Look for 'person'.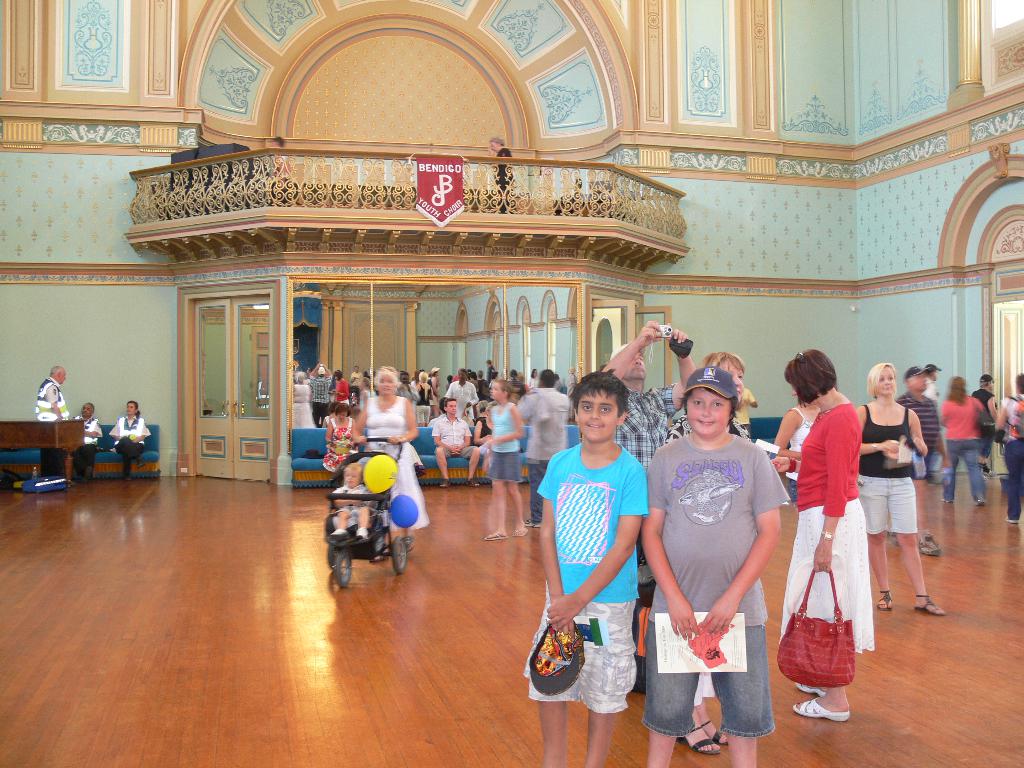
Found: {"left": 639, "top": 365, "right": 787, "bottom": 767}.
